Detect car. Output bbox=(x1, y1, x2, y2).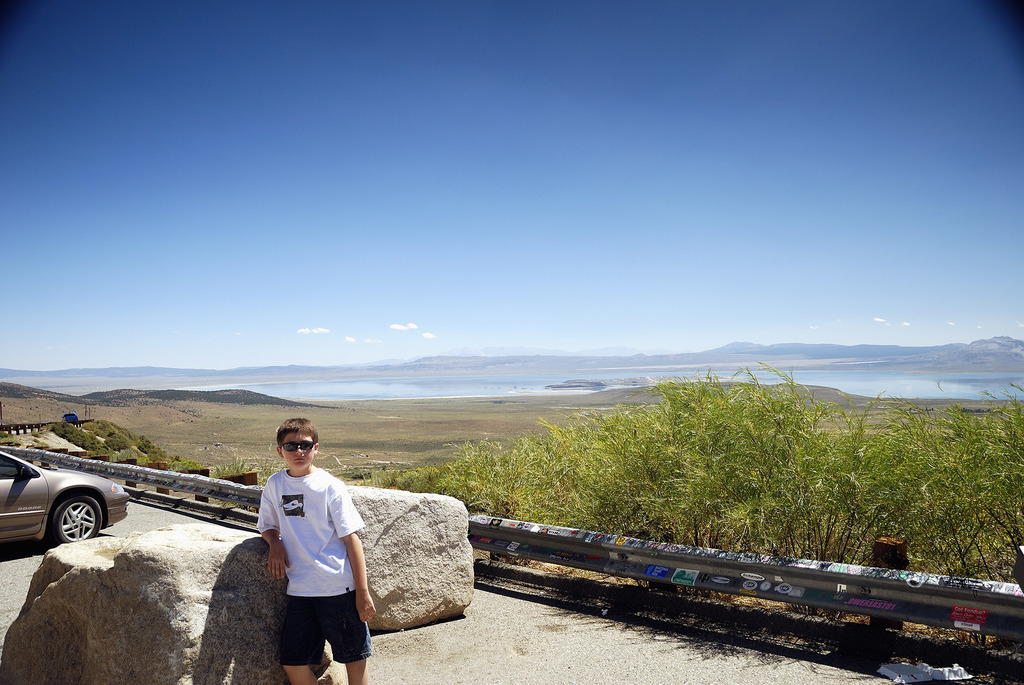
bbox=(0, 441, 130, 556).
